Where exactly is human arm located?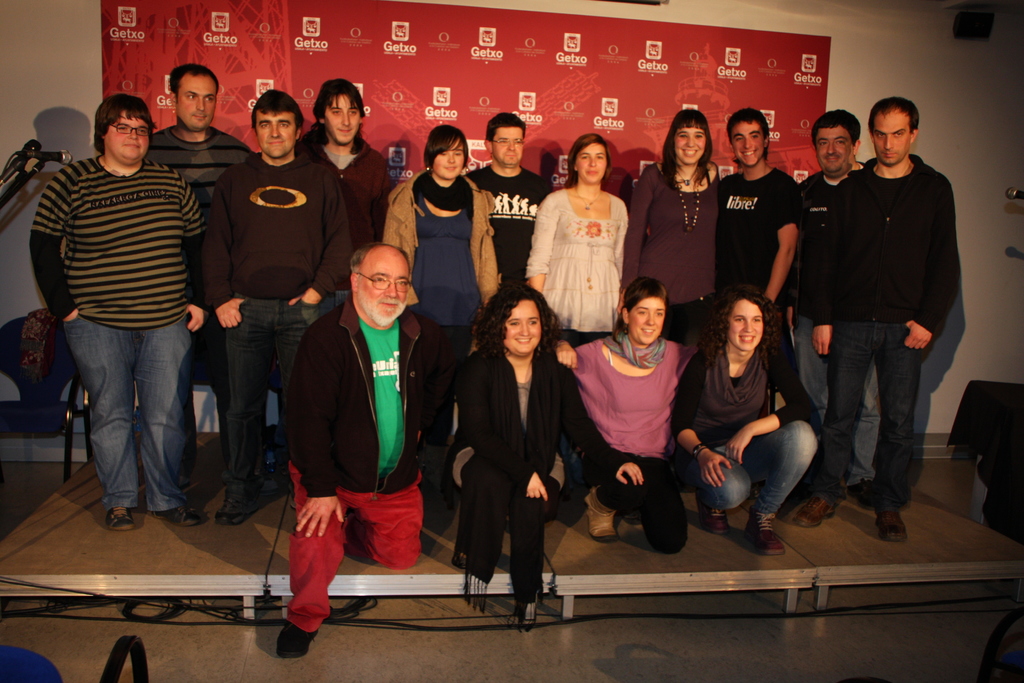
Its bounding box is l=28, t=161, r=83, b=330.
